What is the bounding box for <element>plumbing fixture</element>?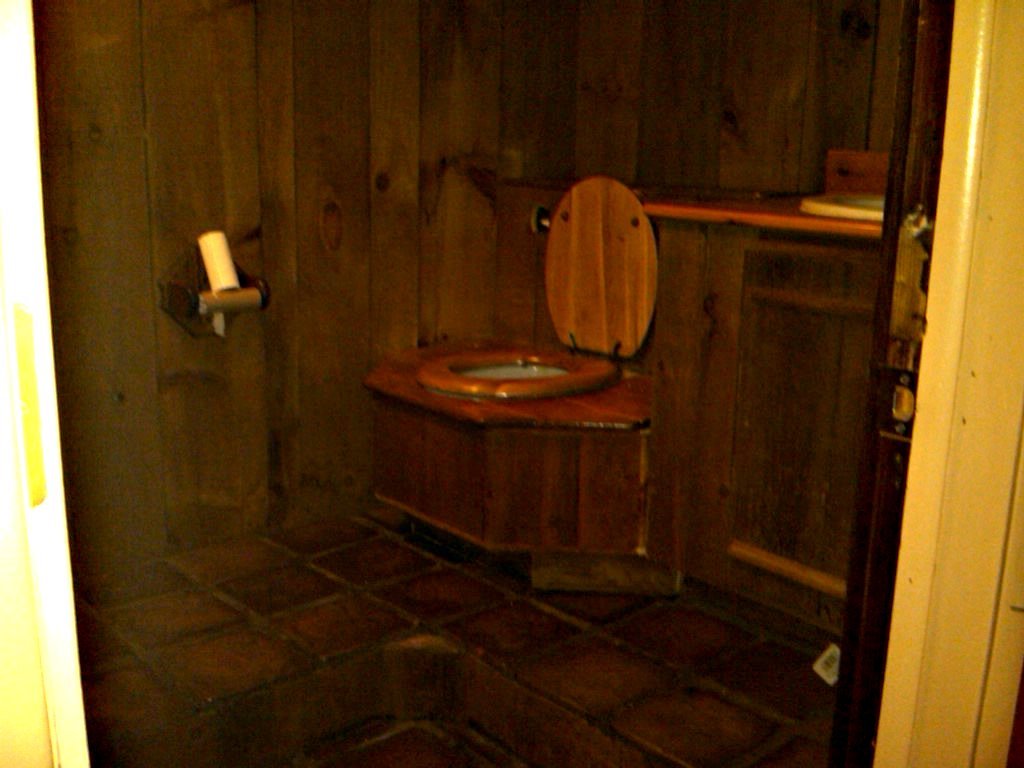
x1=422, y1=154, x2=702, y2=518.
